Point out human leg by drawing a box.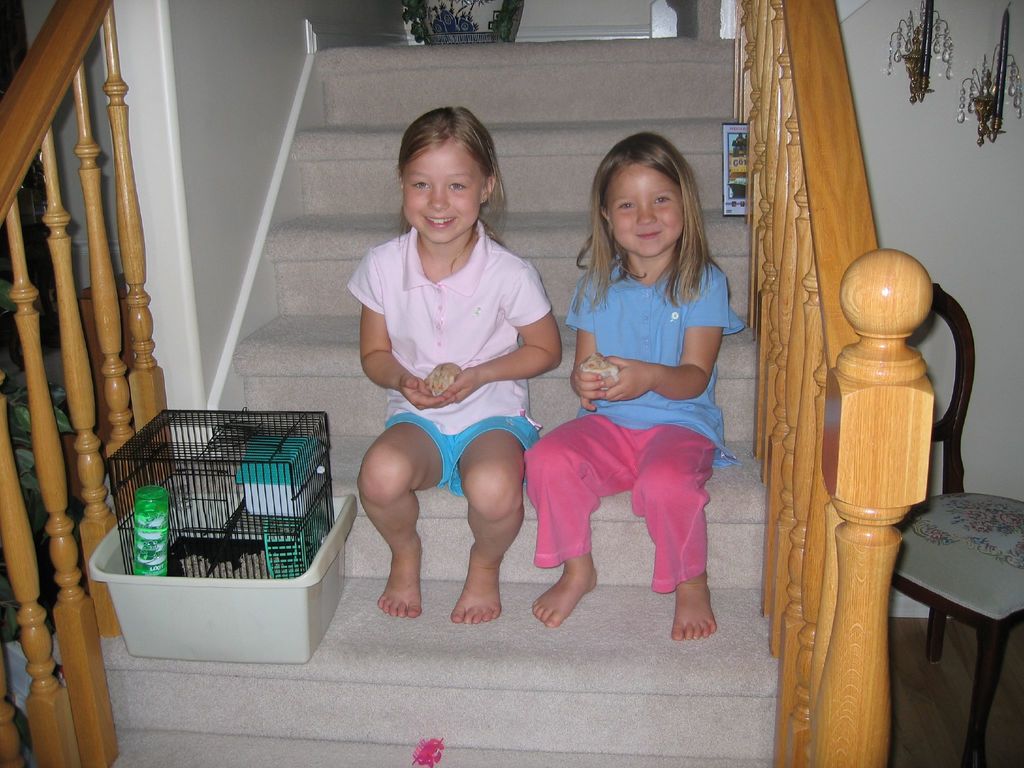
[x1=458, y1=433, x2=530, y2=628].
